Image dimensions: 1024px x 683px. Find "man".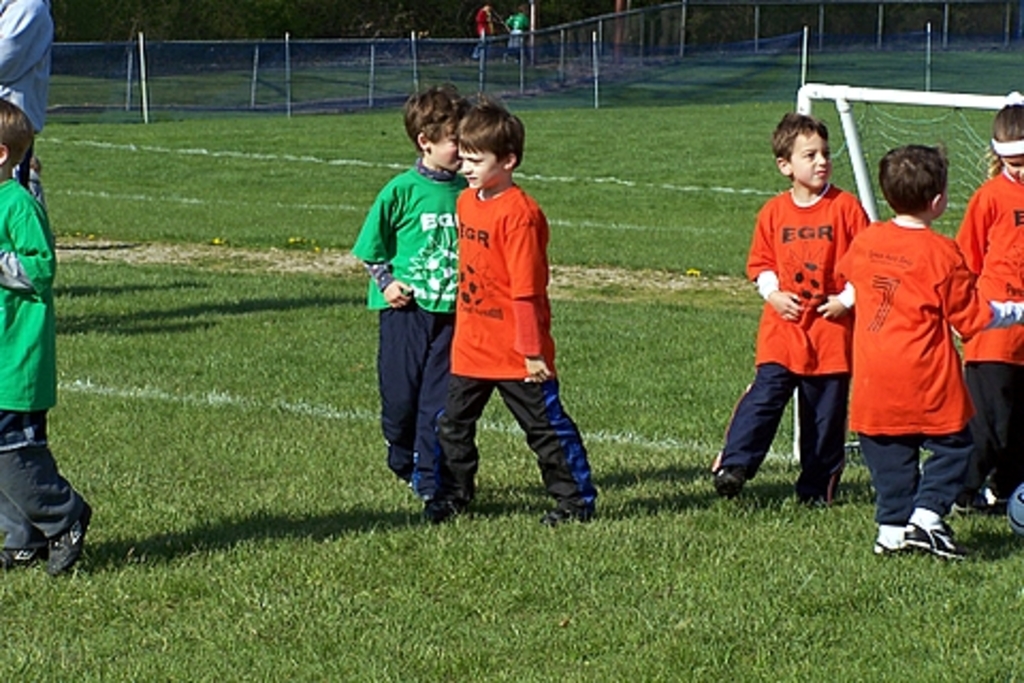
(left=0, top=0, right=55, bottom=203).
